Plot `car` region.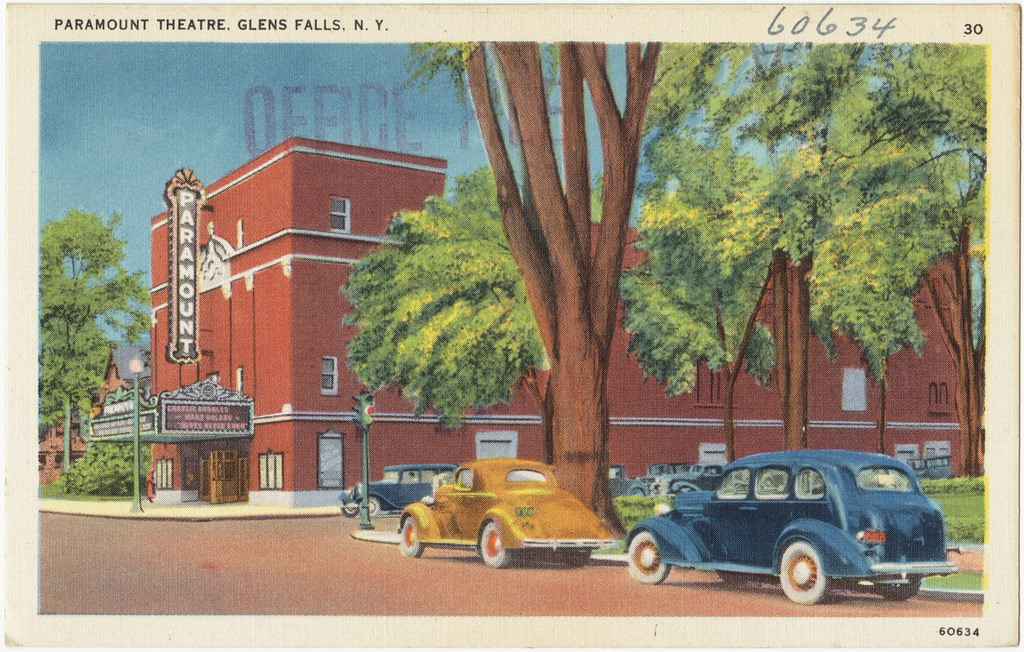
Plotted at 910/452/956/483.
